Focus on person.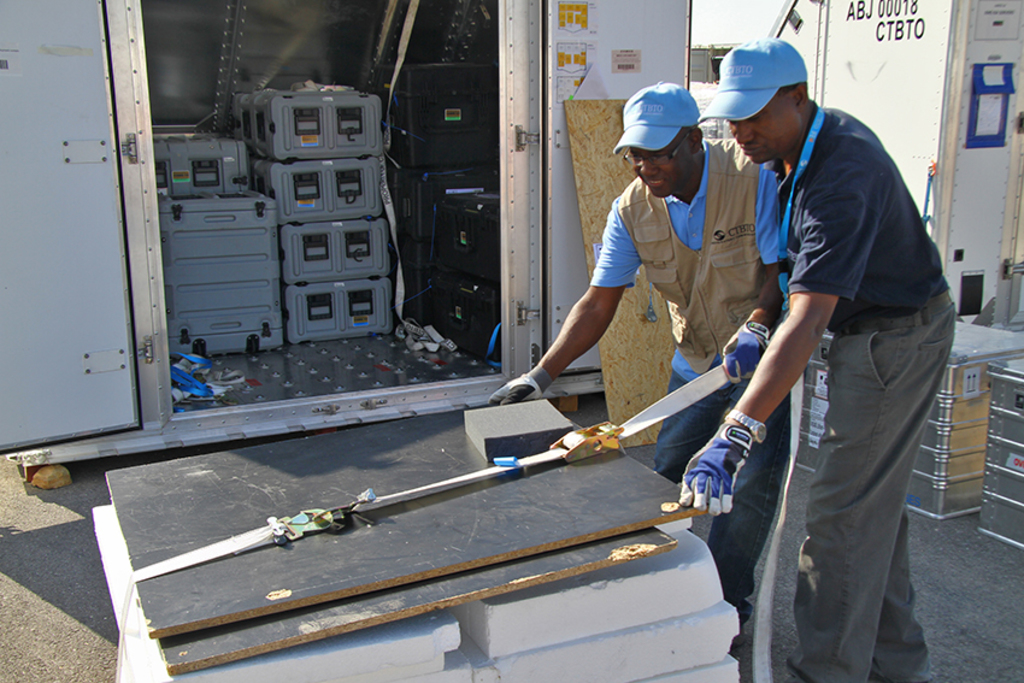
Focused at l=482, t=78, r=793, b=647.
